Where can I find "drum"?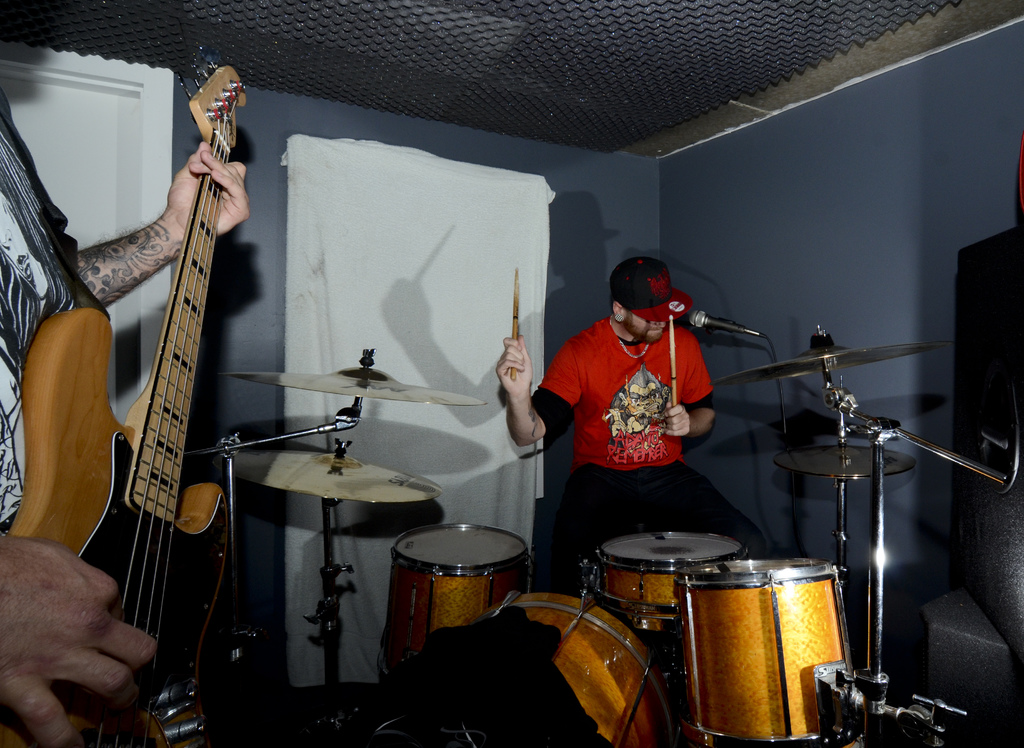
You can find it at 669,562,859,747.
